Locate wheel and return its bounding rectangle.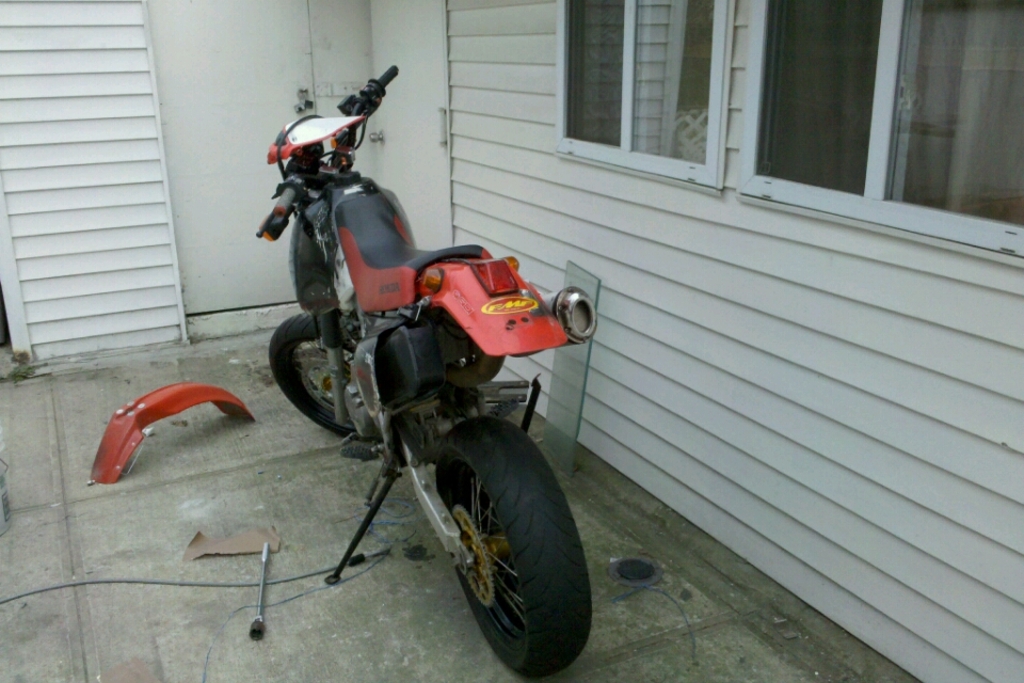
[270,313,387,439].
